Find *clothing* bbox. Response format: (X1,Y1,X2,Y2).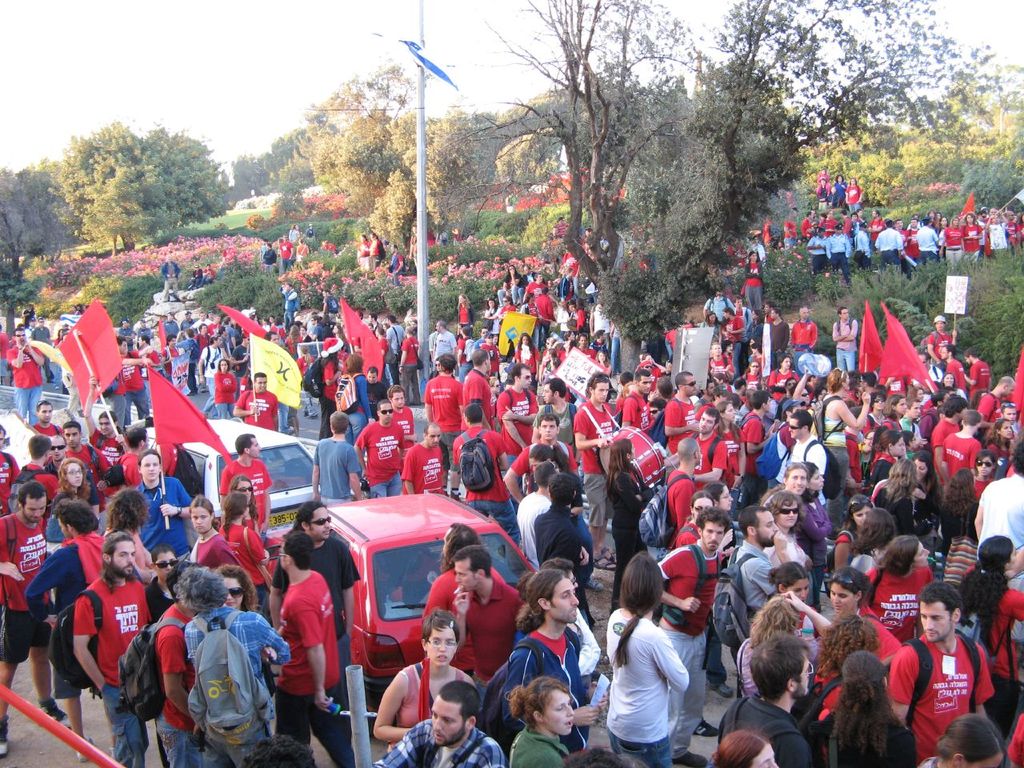
(161,254,182,302).
